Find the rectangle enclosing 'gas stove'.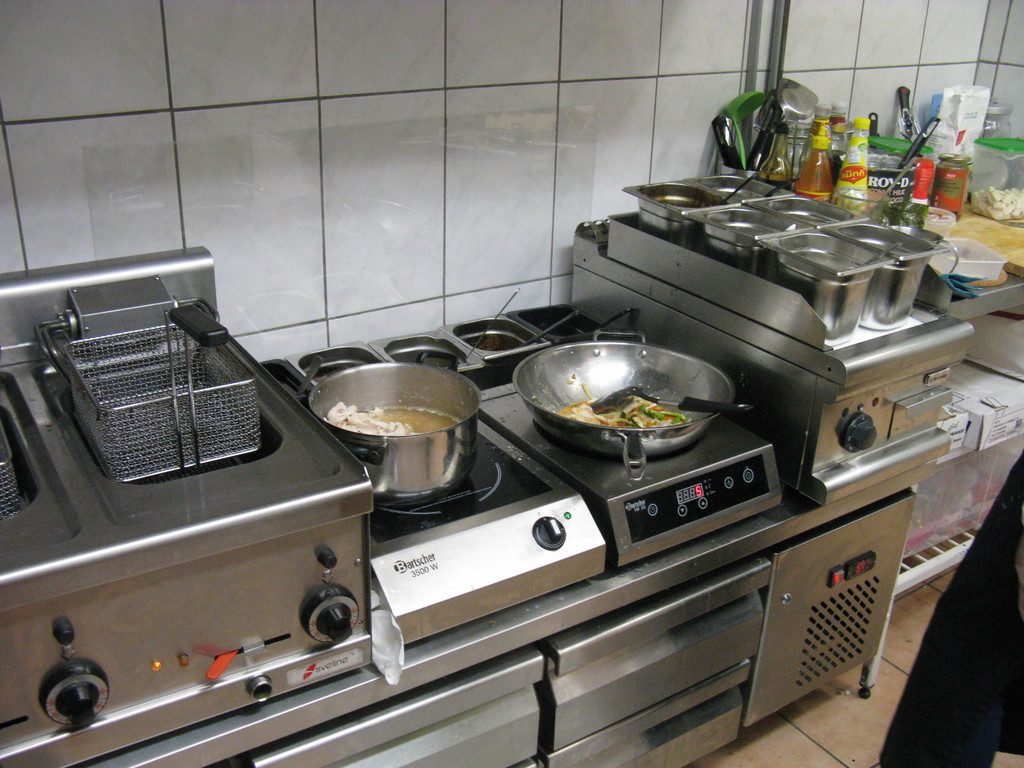
detection(478, 389, 781, 499).
